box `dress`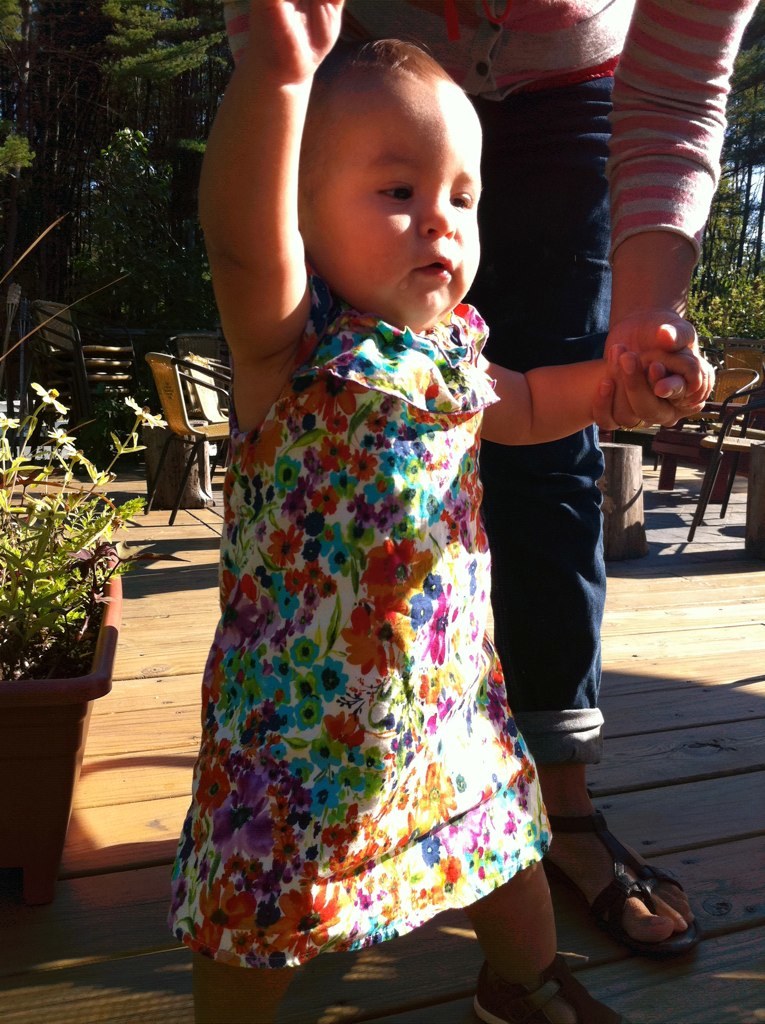
bbox=[165, 271, 570, 964]
